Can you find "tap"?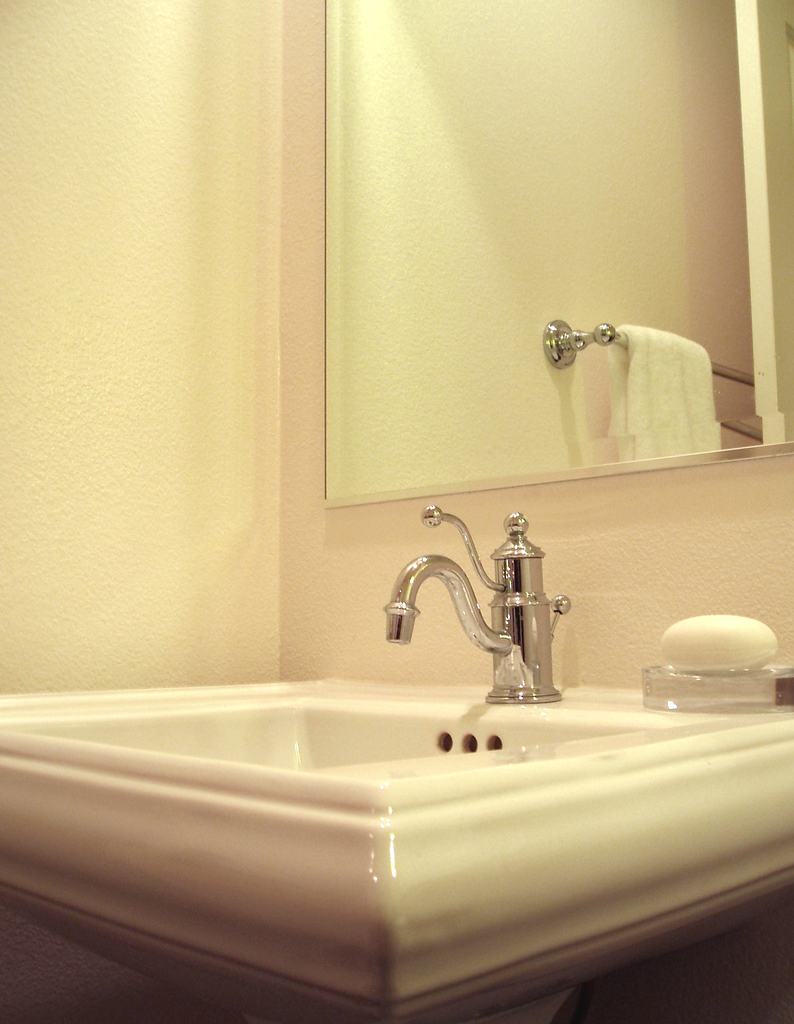
Yes, bounding box: pyautogui.locateOnScreen(380, 551, 521, 654).
